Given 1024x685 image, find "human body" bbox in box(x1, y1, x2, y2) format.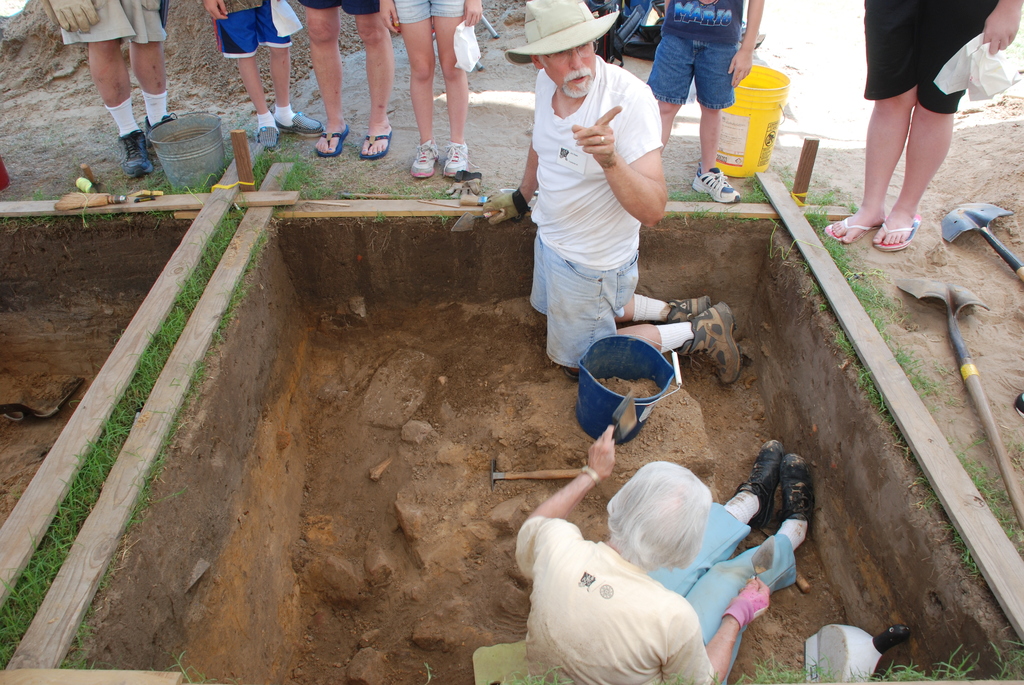
box(62, 0, 173, 178).
